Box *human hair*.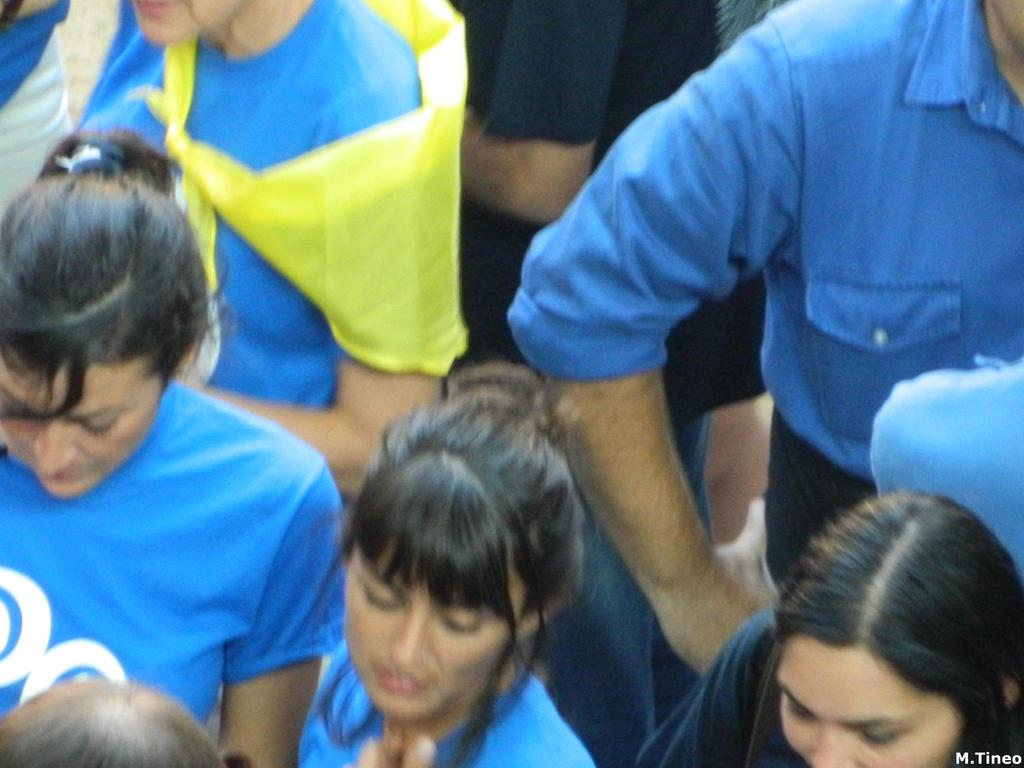
{"x1": 0, "y1": 116, "x2": 236, "y2": 434}.
